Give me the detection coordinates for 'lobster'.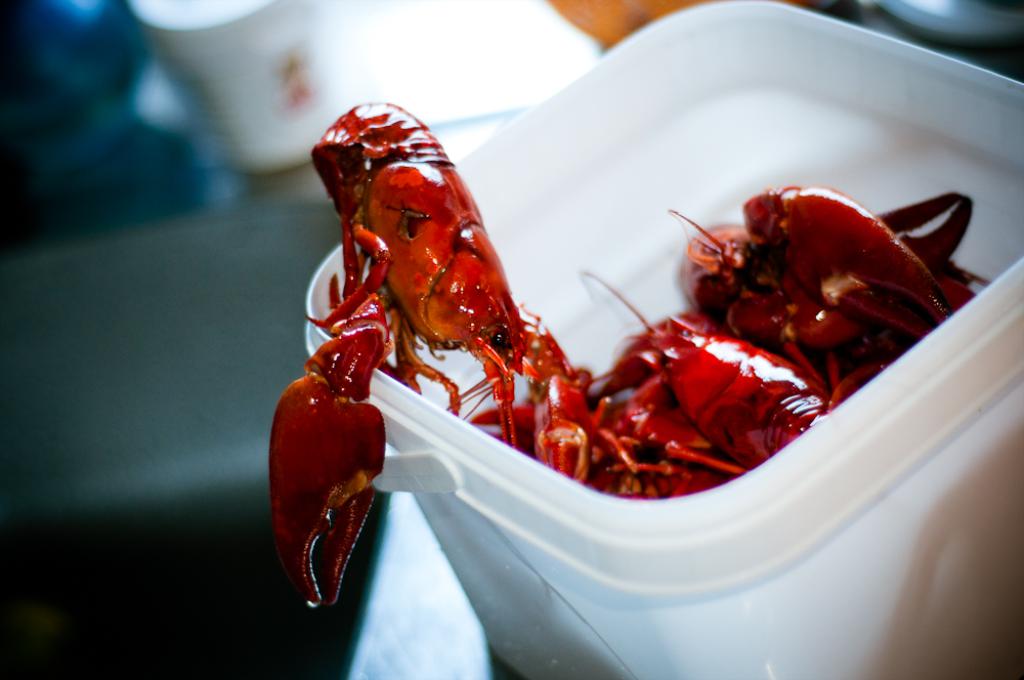
bbox(264, 93, 530, 609).
